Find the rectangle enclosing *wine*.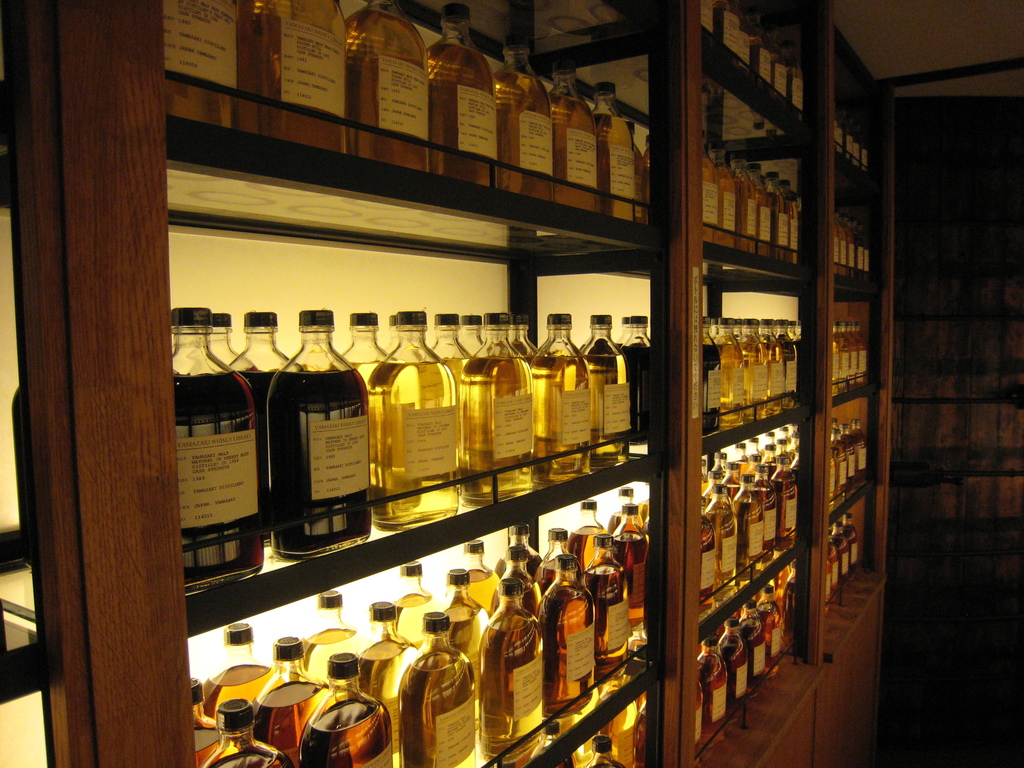
<region>473, 572, 557, 750</region>.
